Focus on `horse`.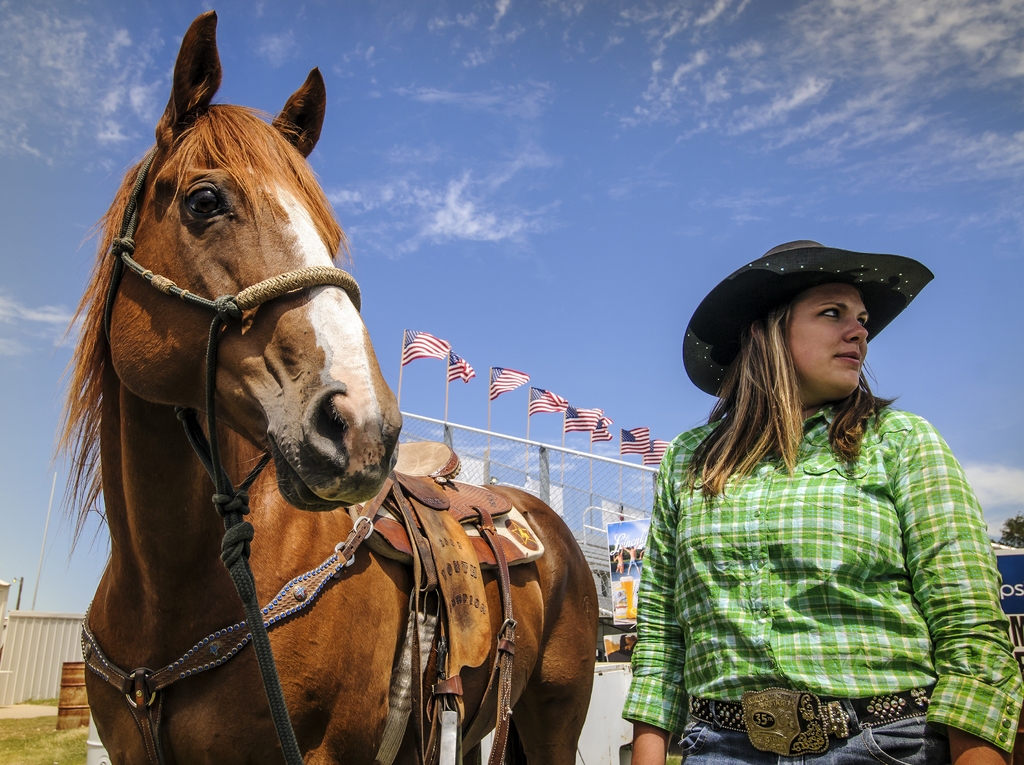
Focused at {"left": 54, "top": 11, "right": 598, "bottom": 764}.
